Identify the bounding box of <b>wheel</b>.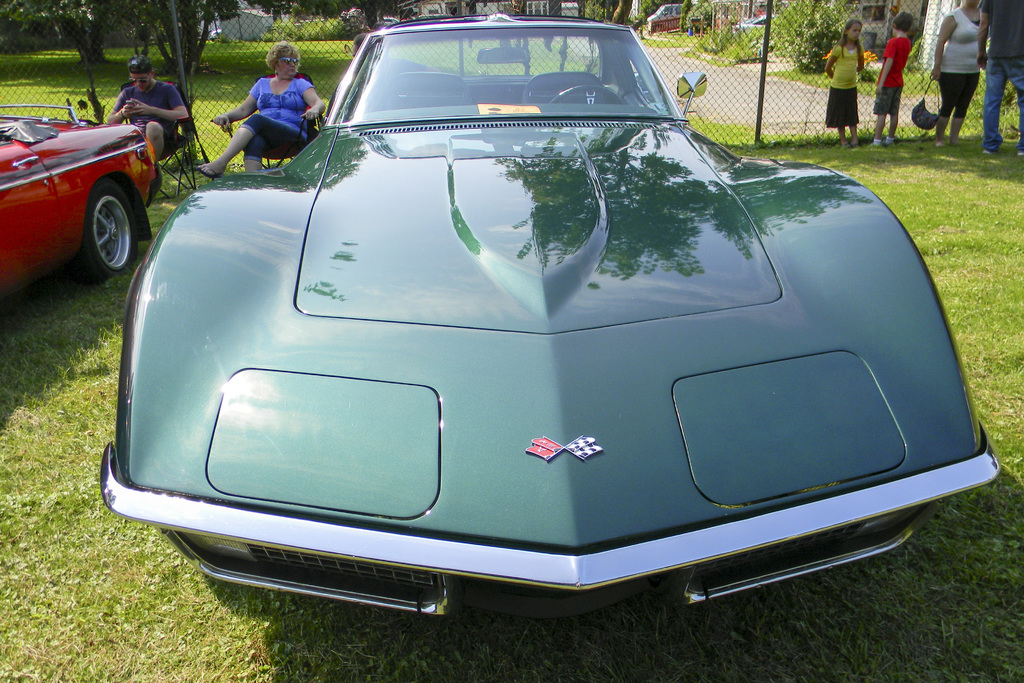
70, 180, 141, 284.
